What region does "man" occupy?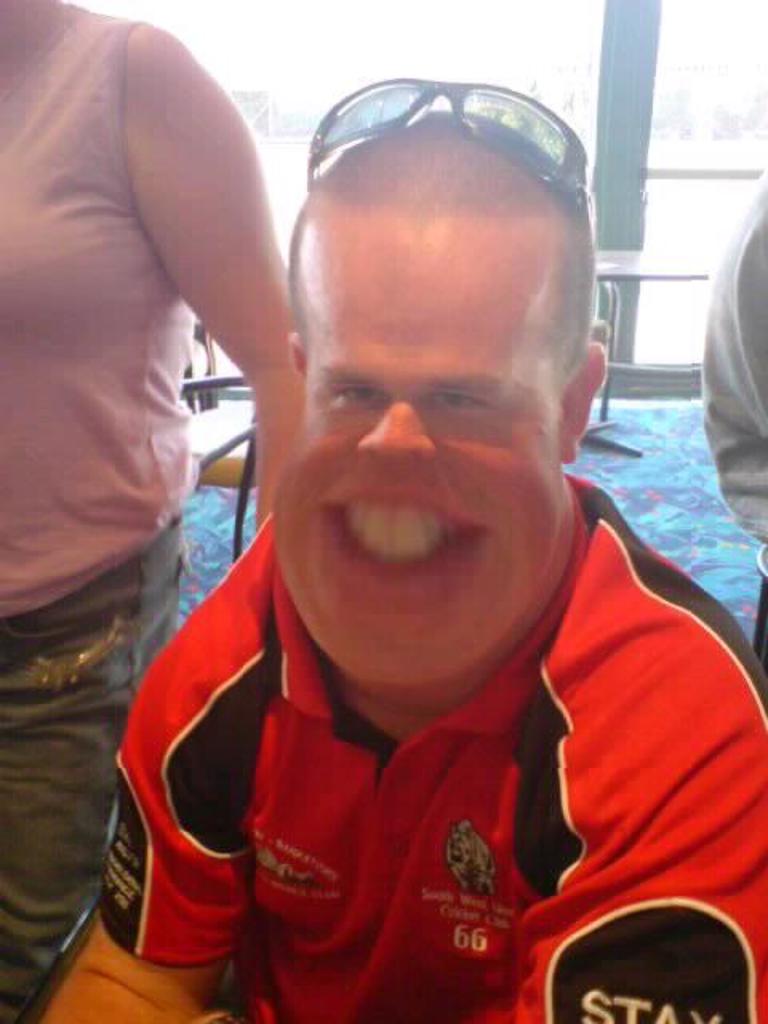
bbox(27, 112, 766, 1022).
